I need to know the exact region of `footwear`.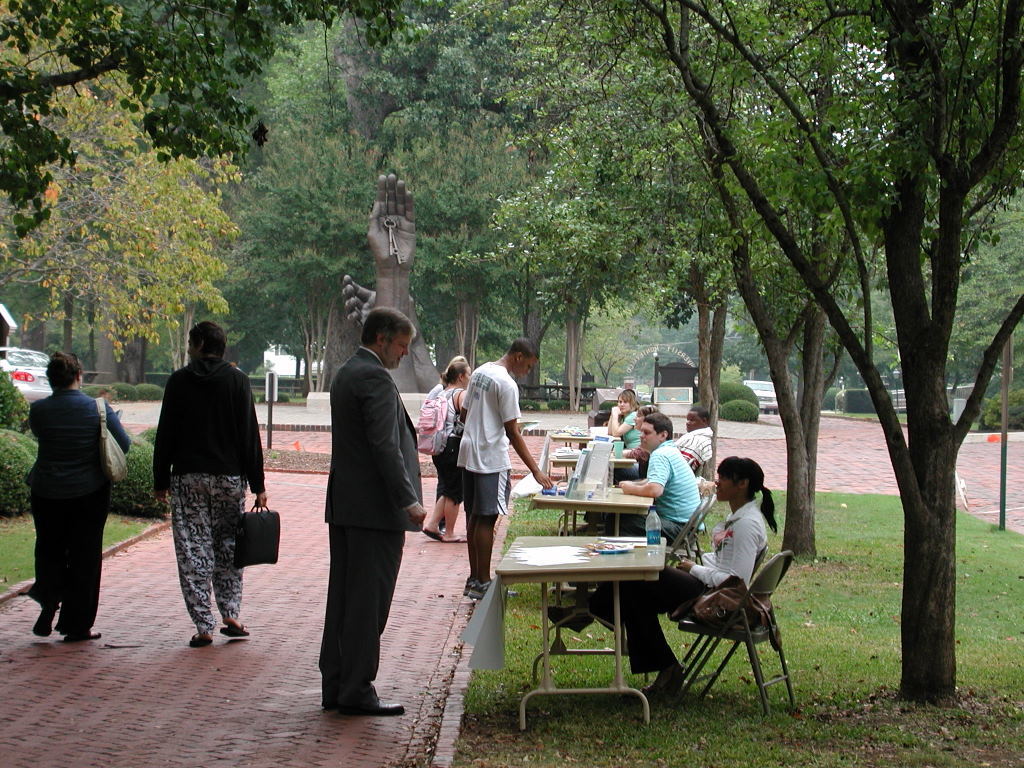
Region: x1=348 y1=692 x2=407 y2=714.
